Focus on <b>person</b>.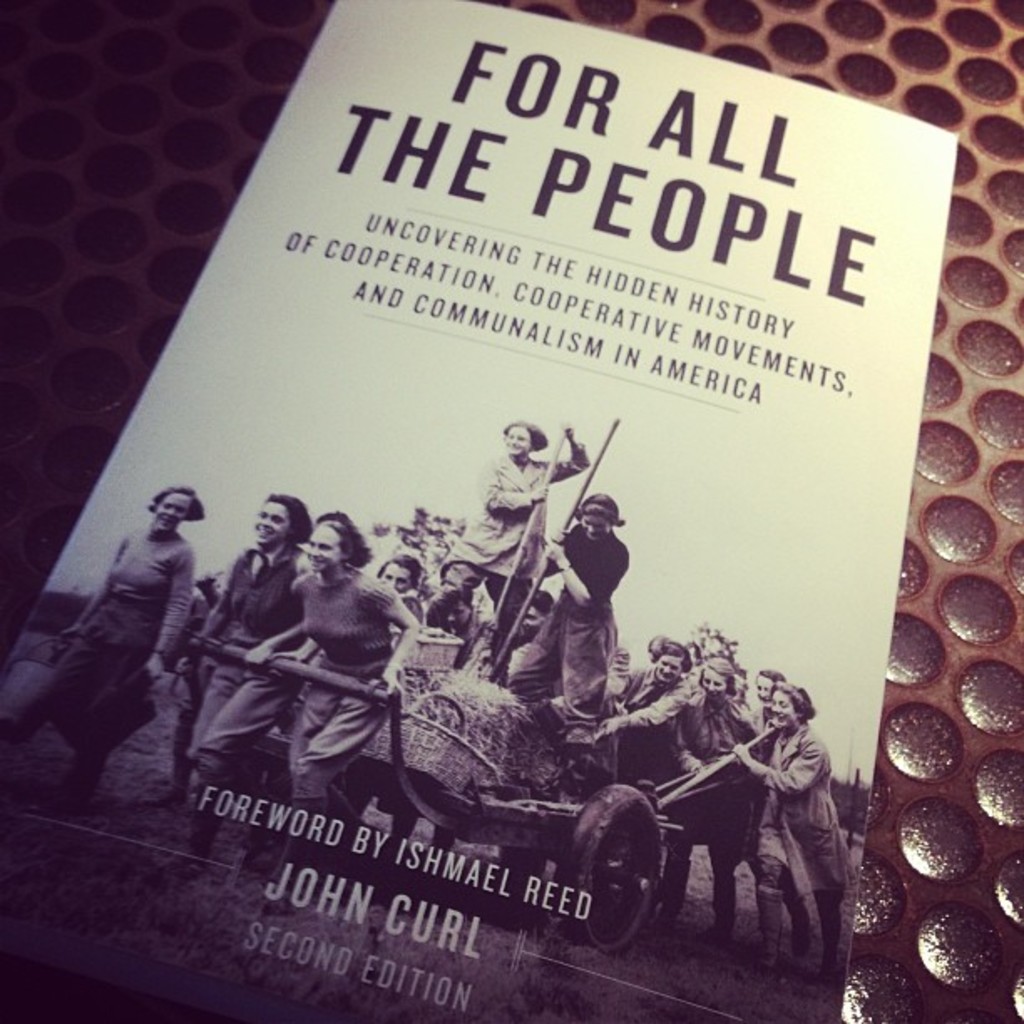
Focused at select_region(561, 636, 696, 758).
